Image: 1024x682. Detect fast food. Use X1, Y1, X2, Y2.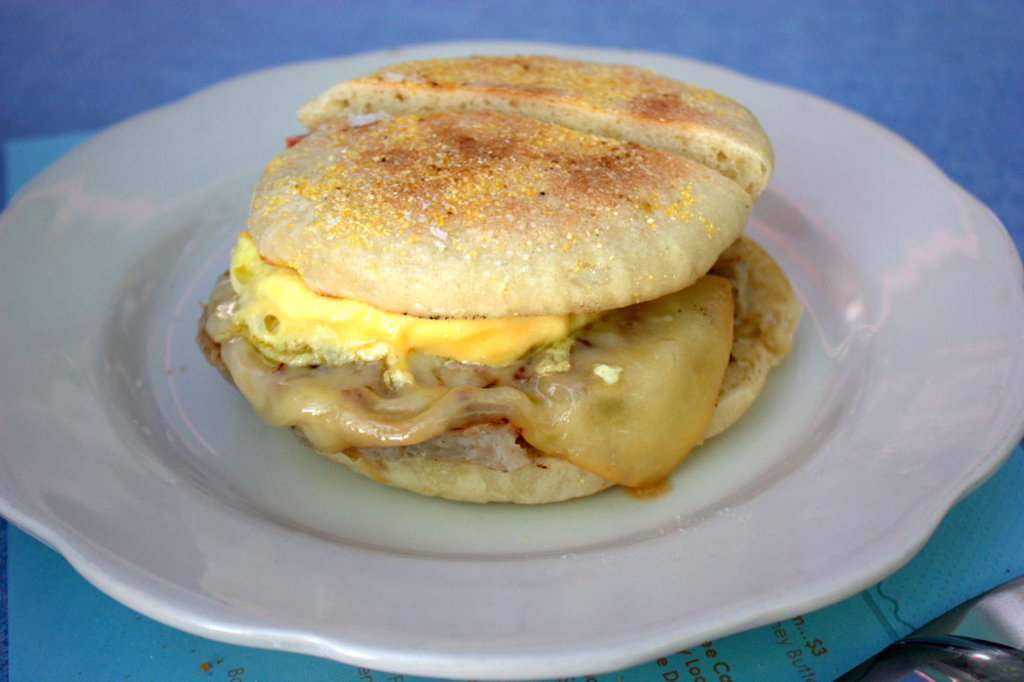
190, 51, 807, 526.
